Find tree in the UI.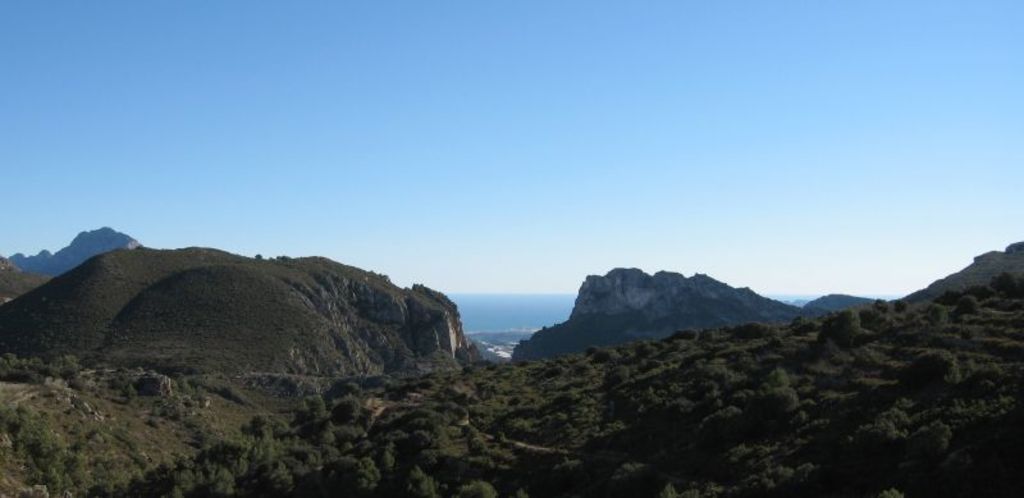
UI element at l=472, t=357, r=494, b=365.
